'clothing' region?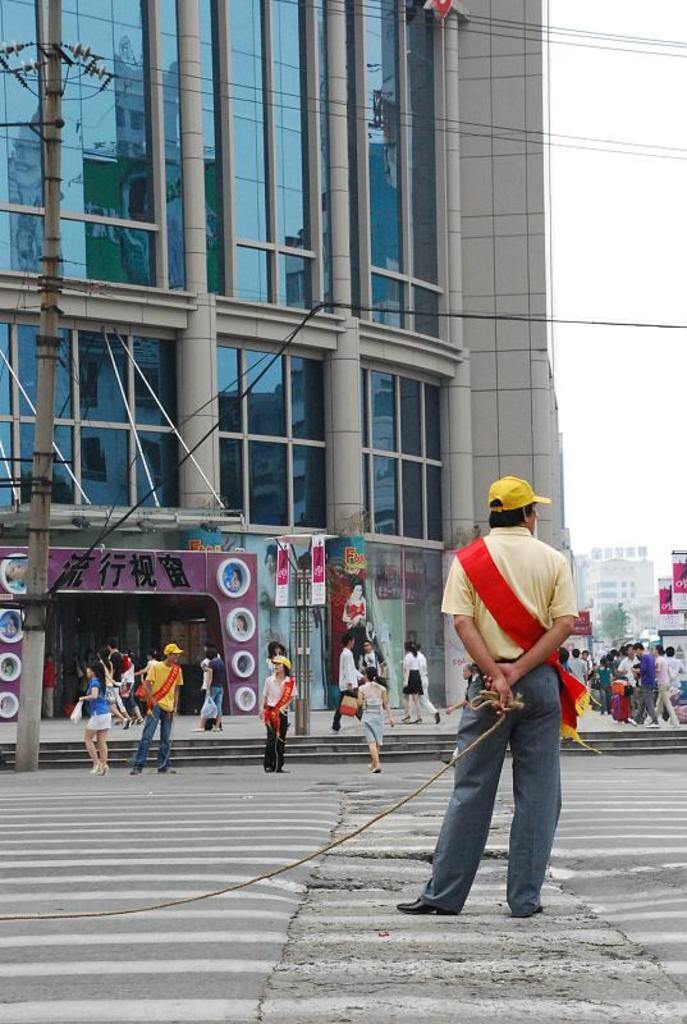
<box>656,654,686,726</box>
